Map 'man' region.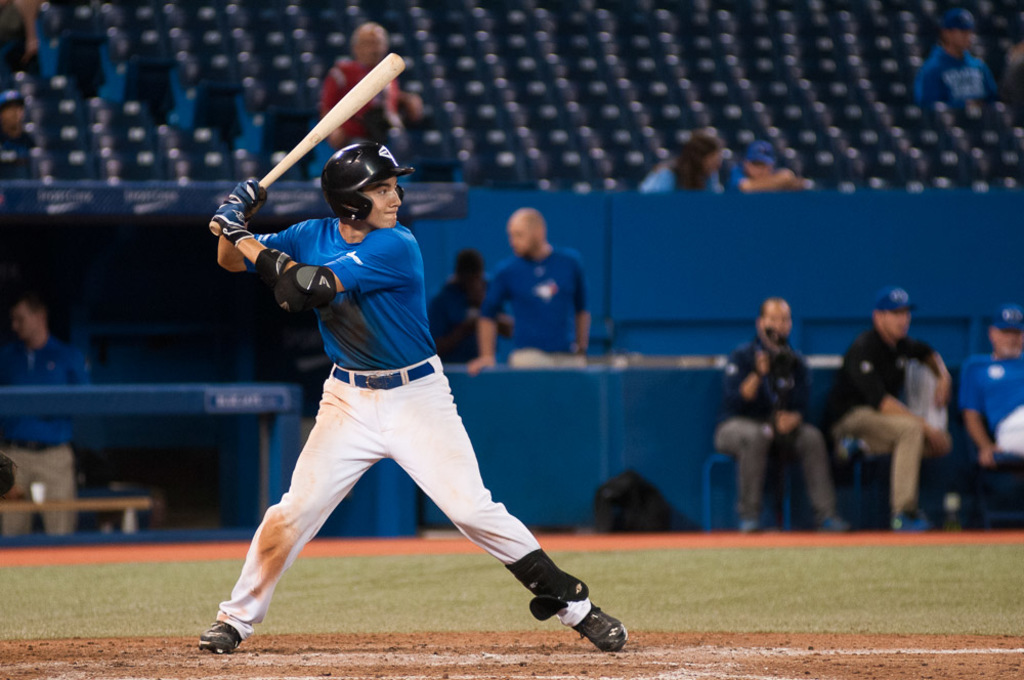
Mapped to box=[198, 137, 628, 658].
